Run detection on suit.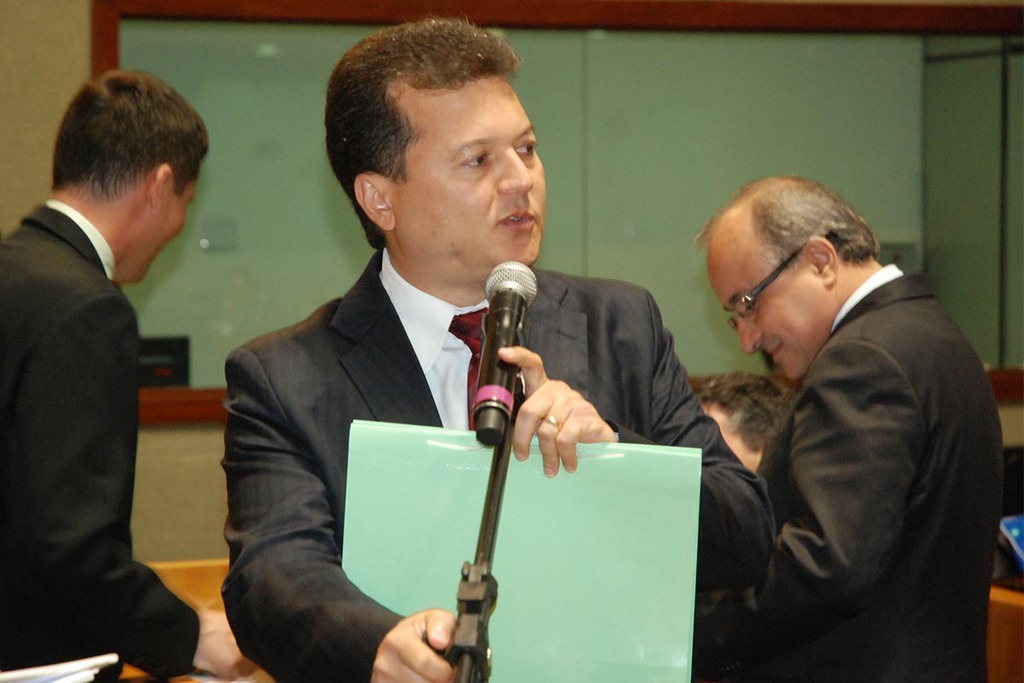
Result: (215, 246, 782, 682).
